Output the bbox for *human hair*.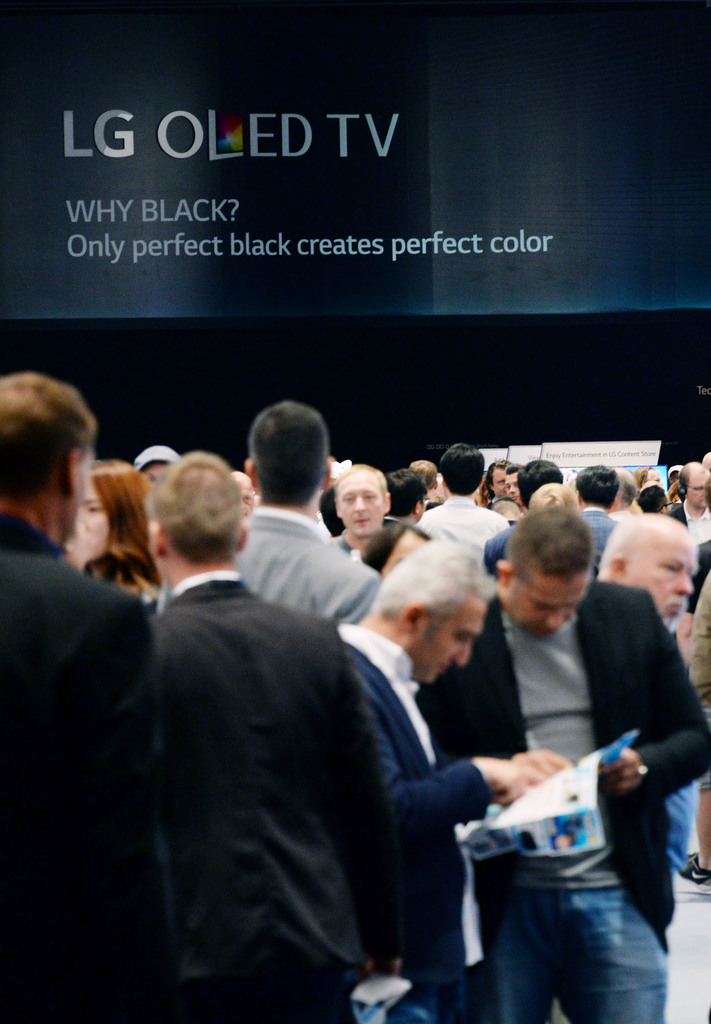
pyautogui.locateOnScreen(514, 460, 565, 509).
